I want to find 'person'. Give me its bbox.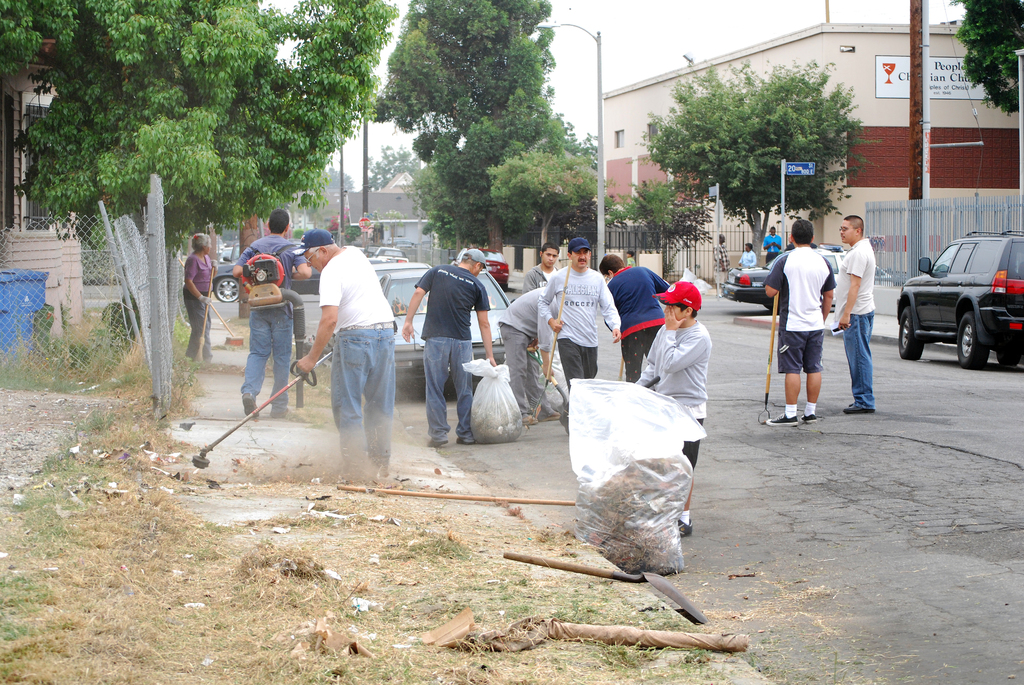
(left=619, top=284, right=716, bottom=539).
